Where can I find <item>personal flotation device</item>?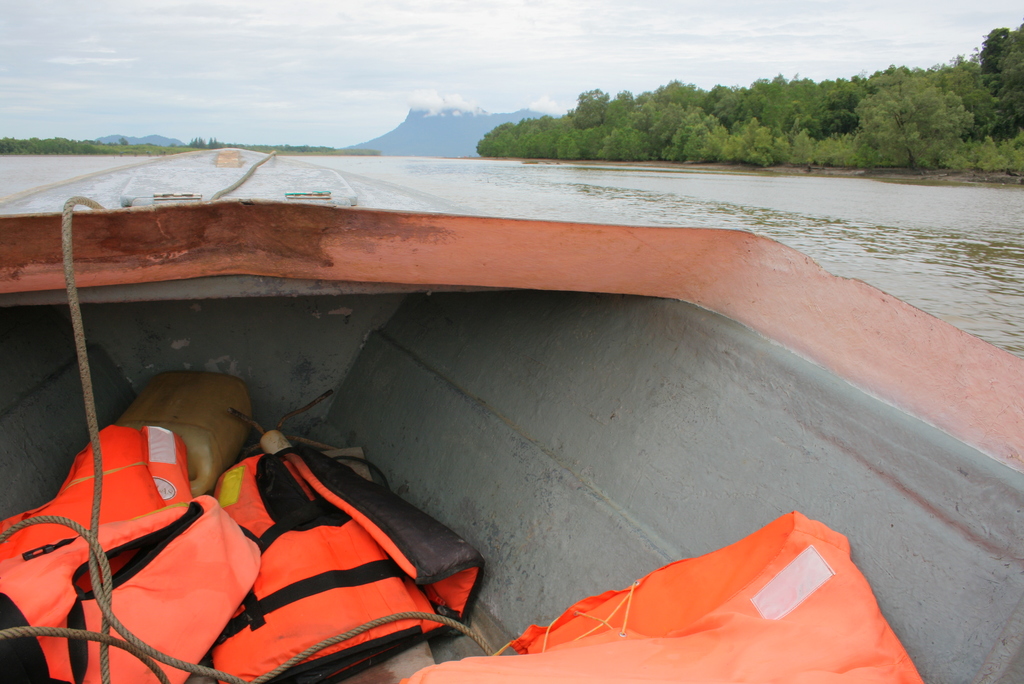
You can find it at 399 511 923 683.
